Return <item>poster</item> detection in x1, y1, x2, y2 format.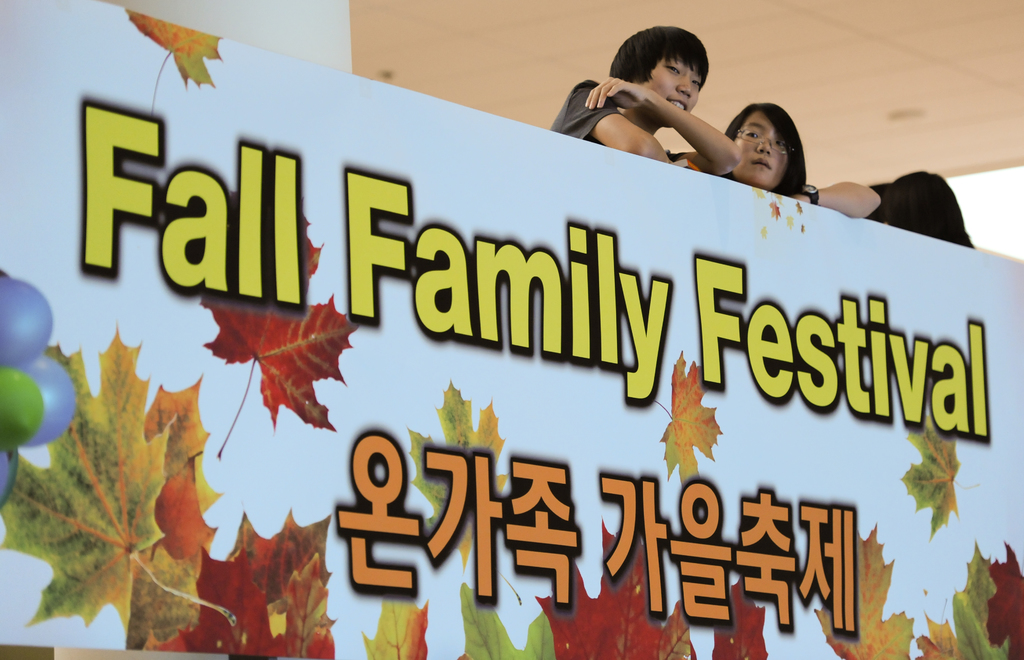
0, 2, 1023, 657.
